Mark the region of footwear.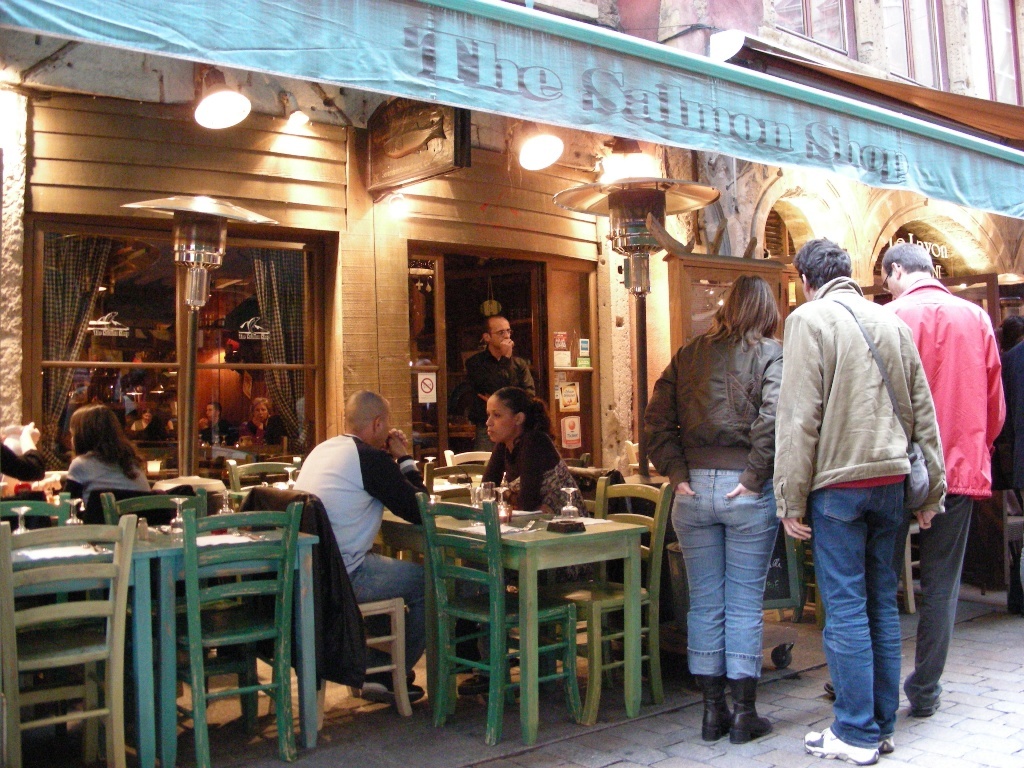
Region: 700/694/741/741.
